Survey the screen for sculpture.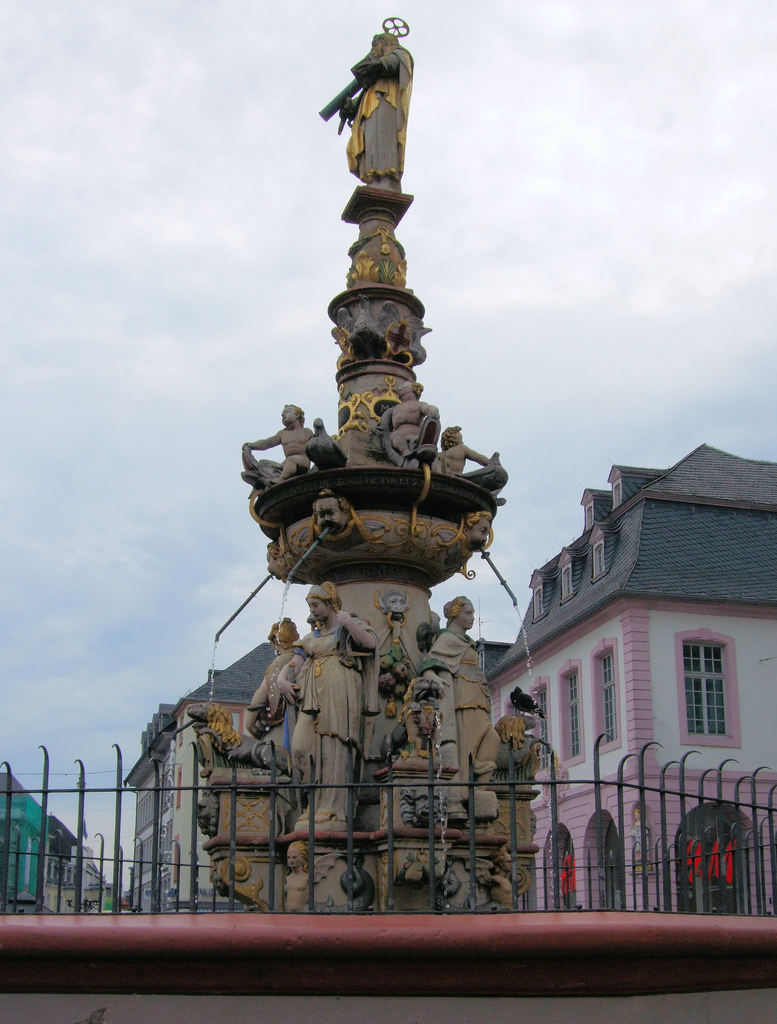
Survey found: bbox=(182, 701, 292, 774).
